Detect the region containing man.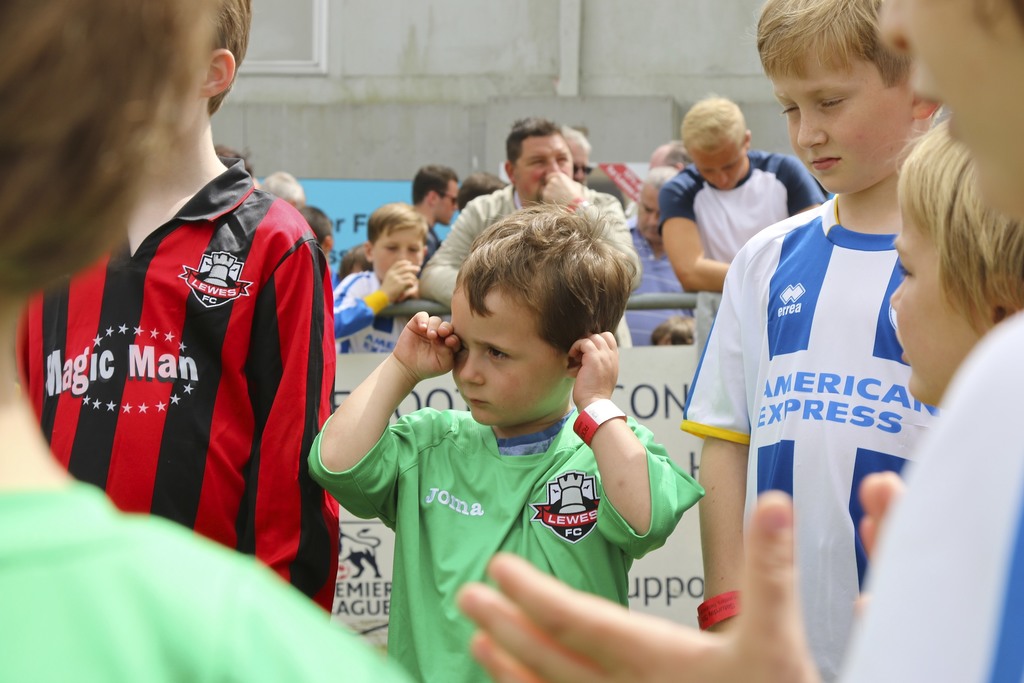
select_region(562, 126, 589, 184).
